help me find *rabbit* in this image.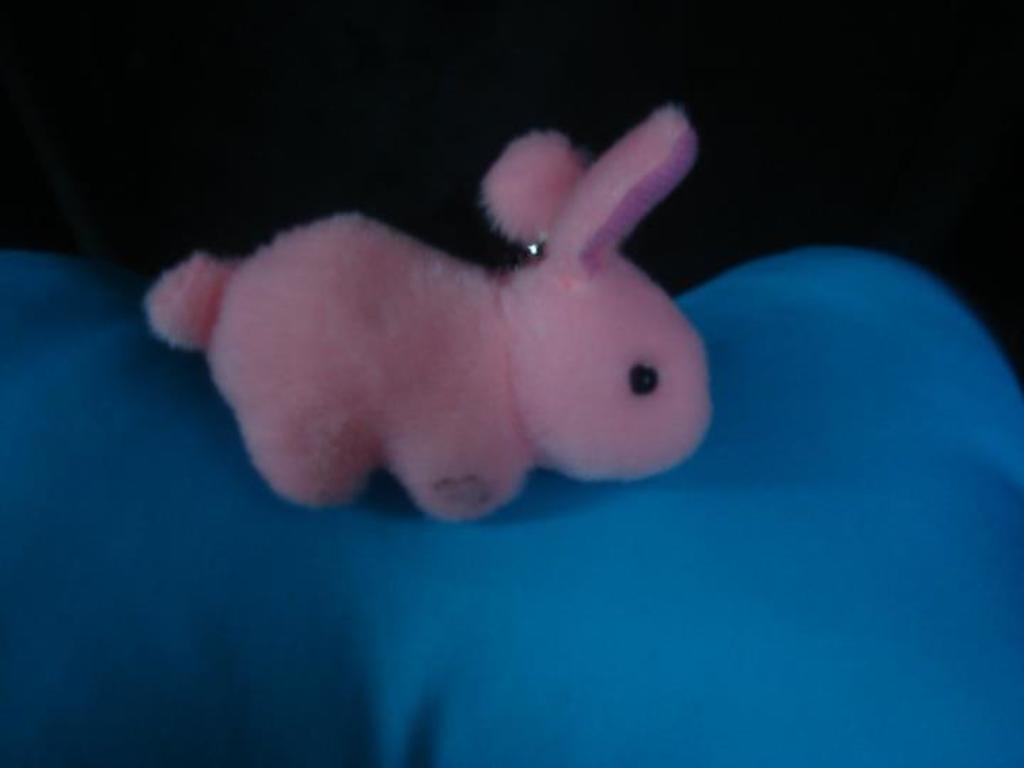
Found it: left=145, top=102, right=715, bottom=521.
